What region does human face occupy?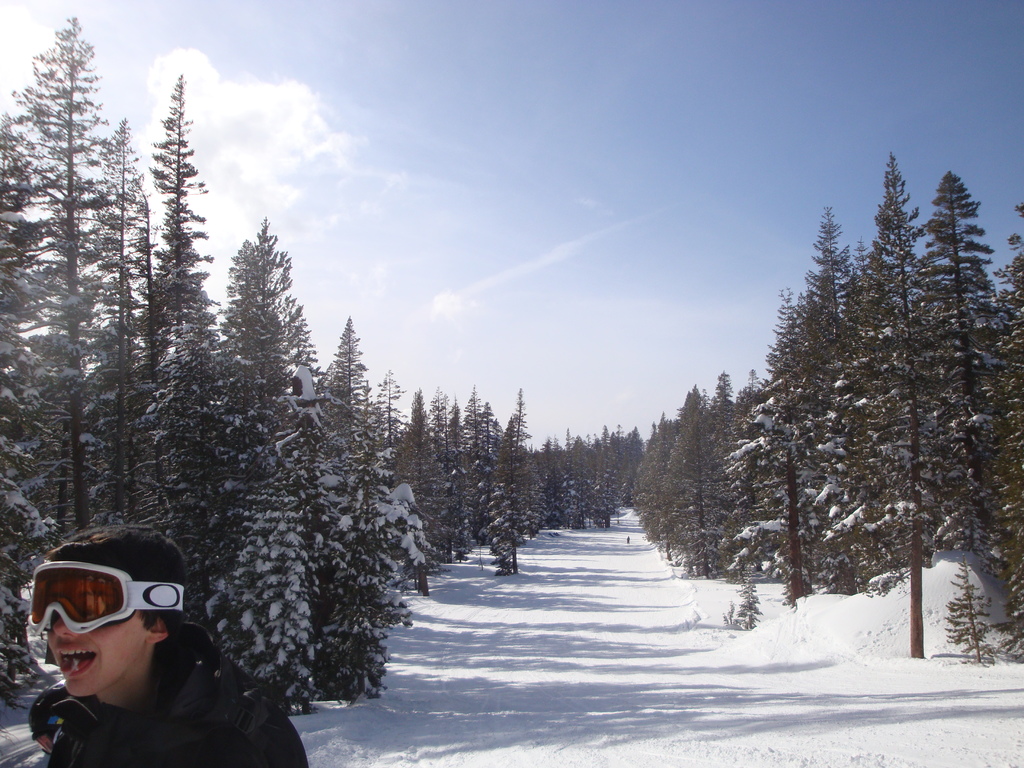
<bbox>47, 609, 148, 697</bbox>.
